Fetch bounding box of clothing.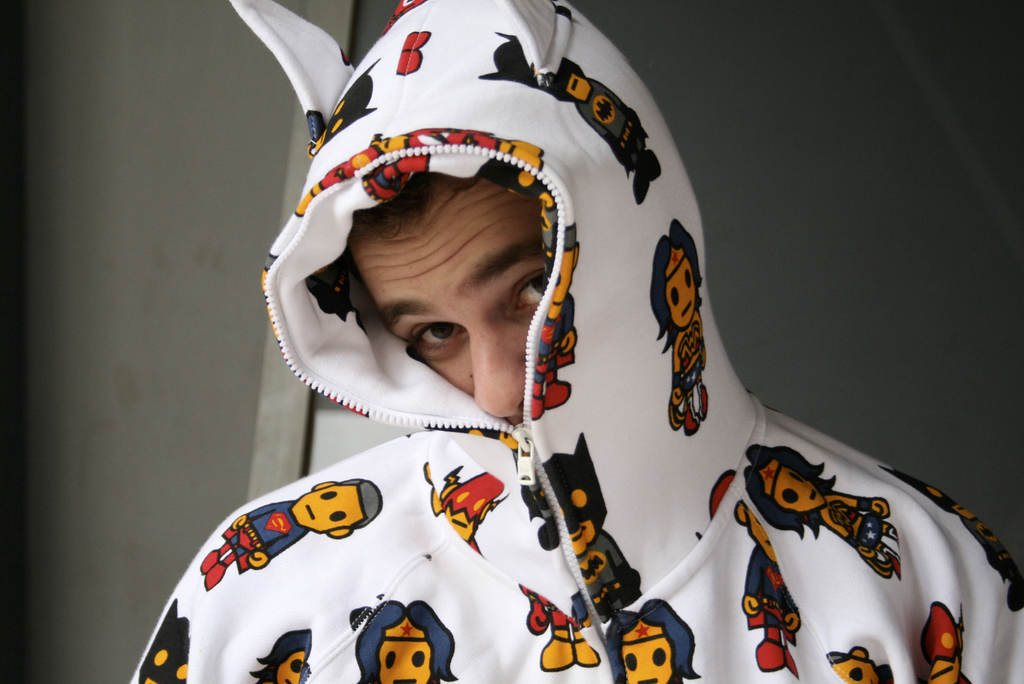
Bbox: 112 0 1023 683.
